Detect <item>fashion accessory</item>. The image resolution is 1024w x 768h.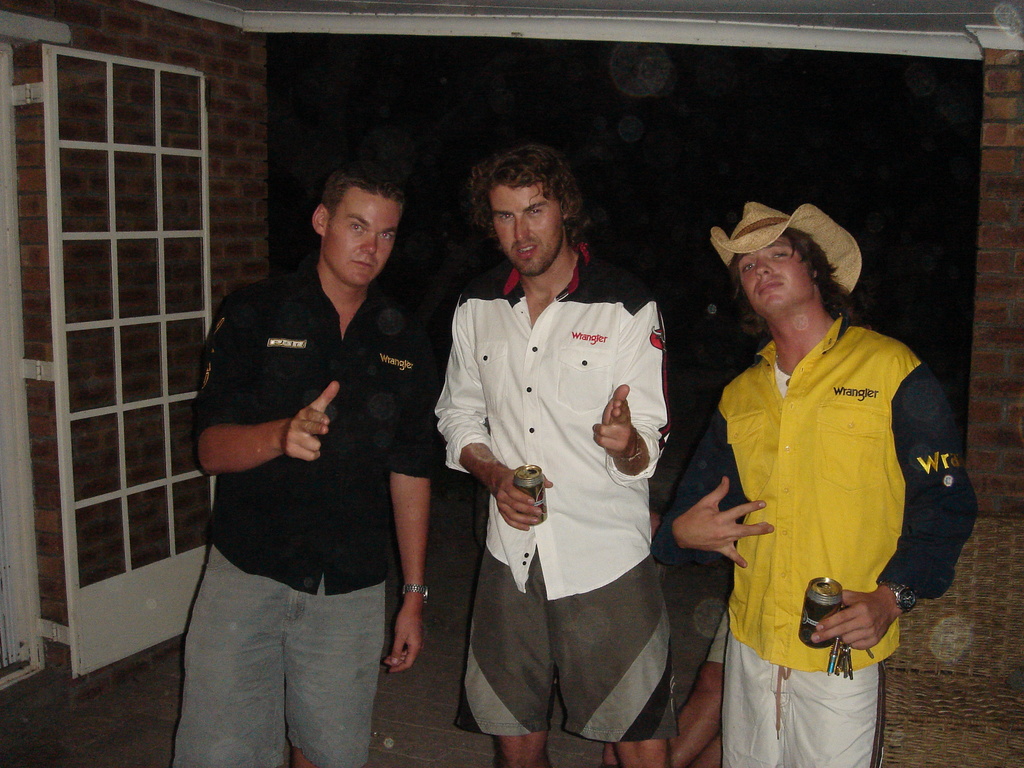
rect(877, 582, 919, 616).
